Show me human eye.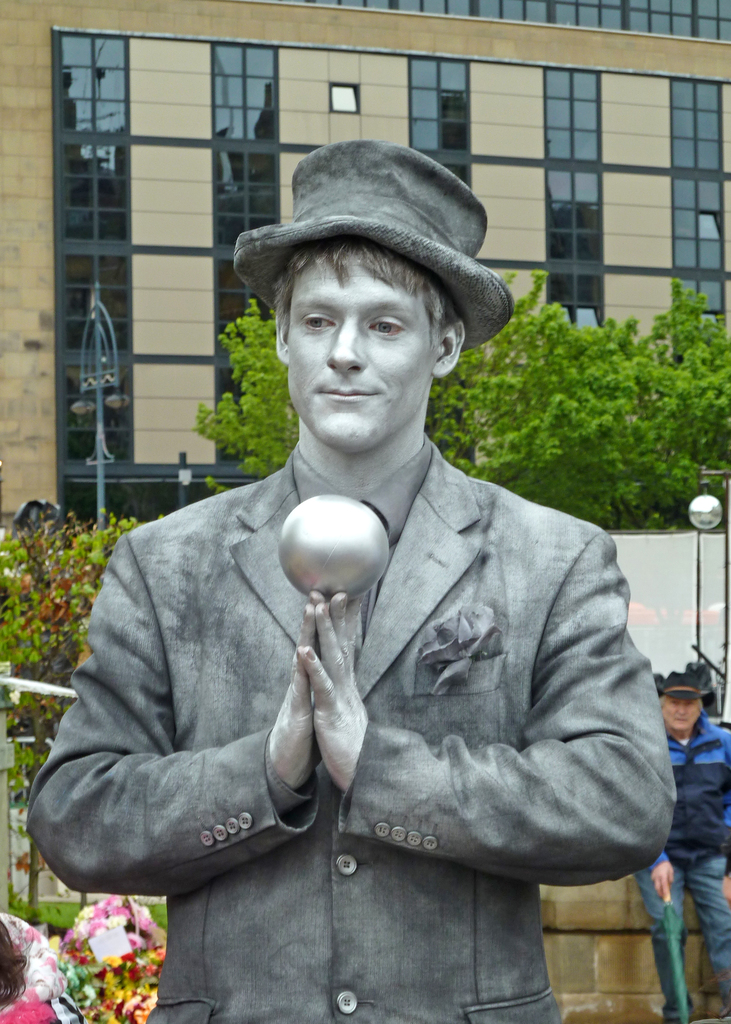
human eye is here: (left=367, top=312, right=408, bottom=345).
